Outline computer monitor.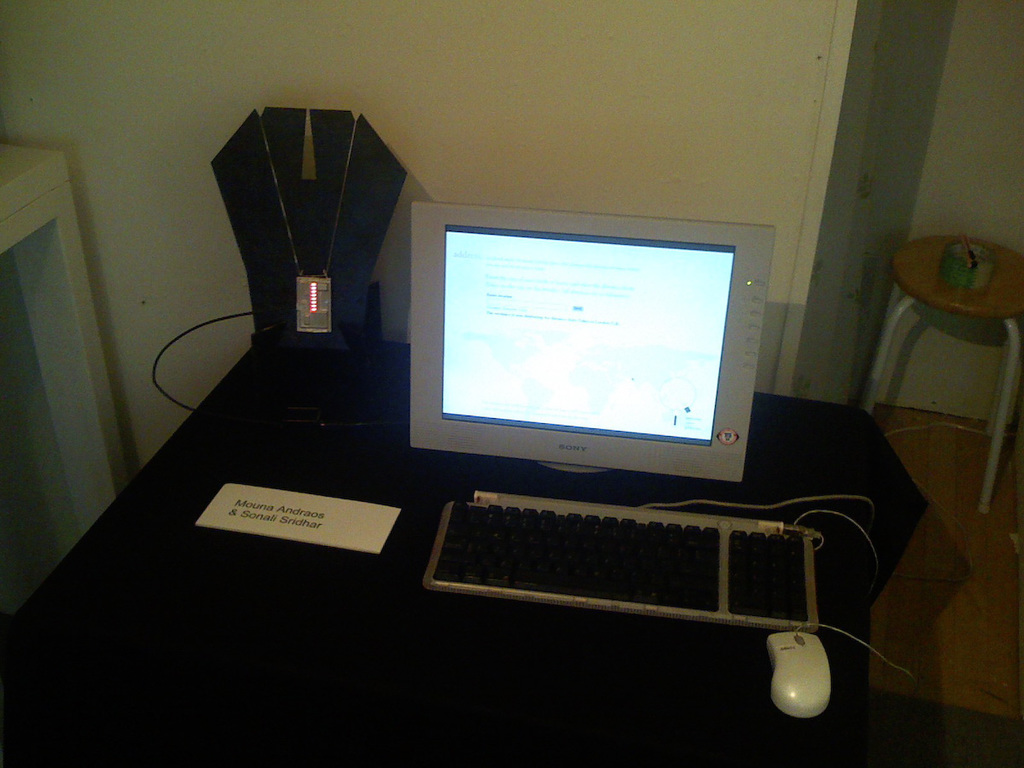
Outline: x1=398, y1=194, x2=772, y2=505.
